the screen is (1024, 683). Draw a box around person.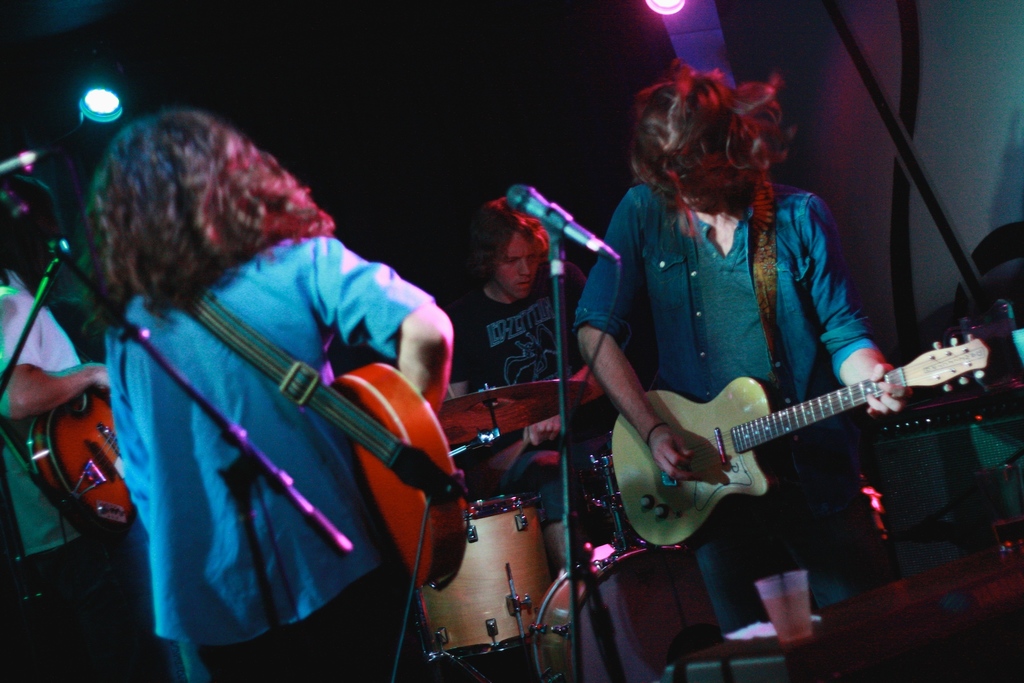
580 70 915 645.
